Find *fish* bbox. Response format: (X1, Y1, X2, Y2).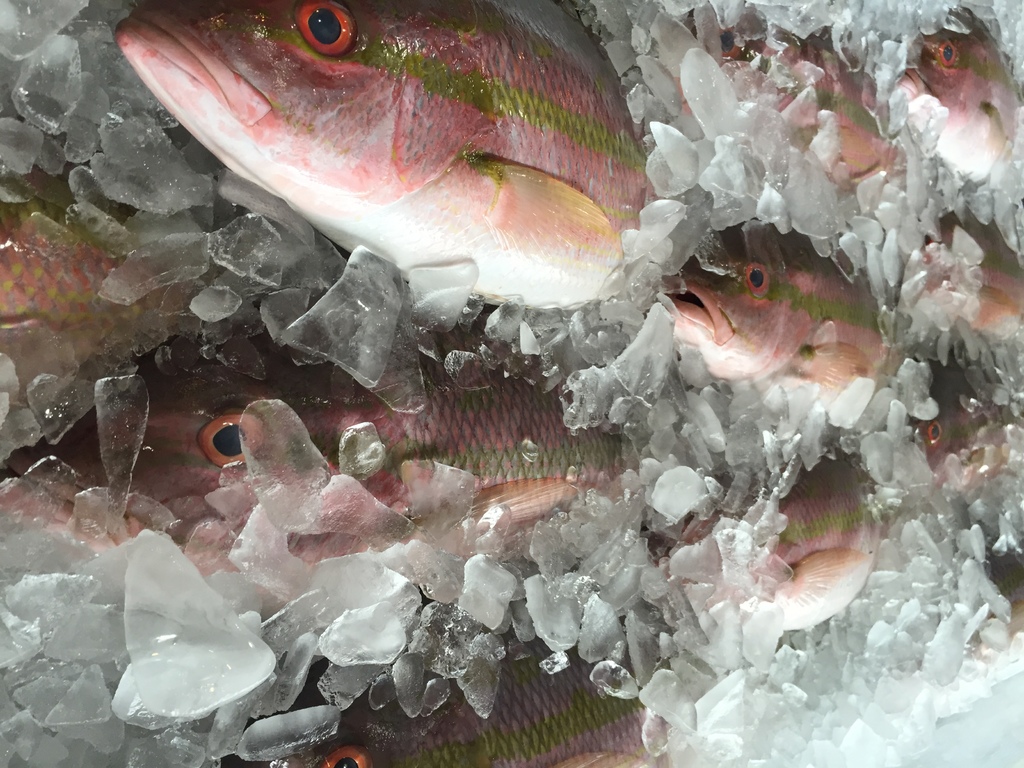
(0, 128, 216, 458).
